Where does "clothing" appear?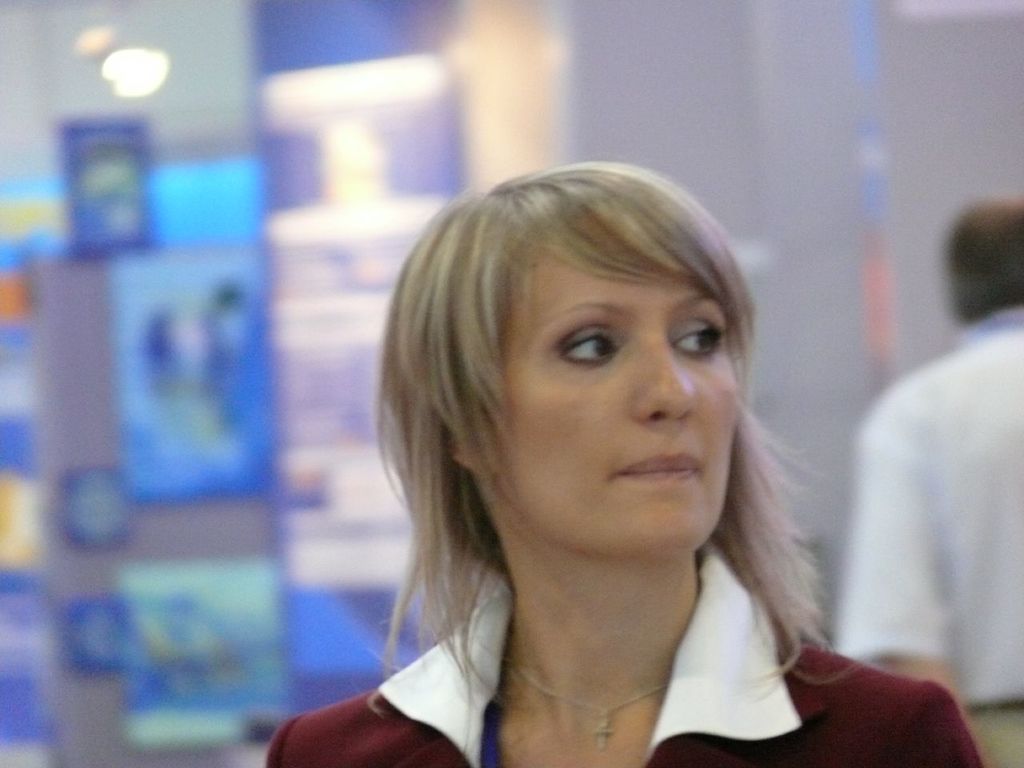
Appears at [829,310,1023,758].
